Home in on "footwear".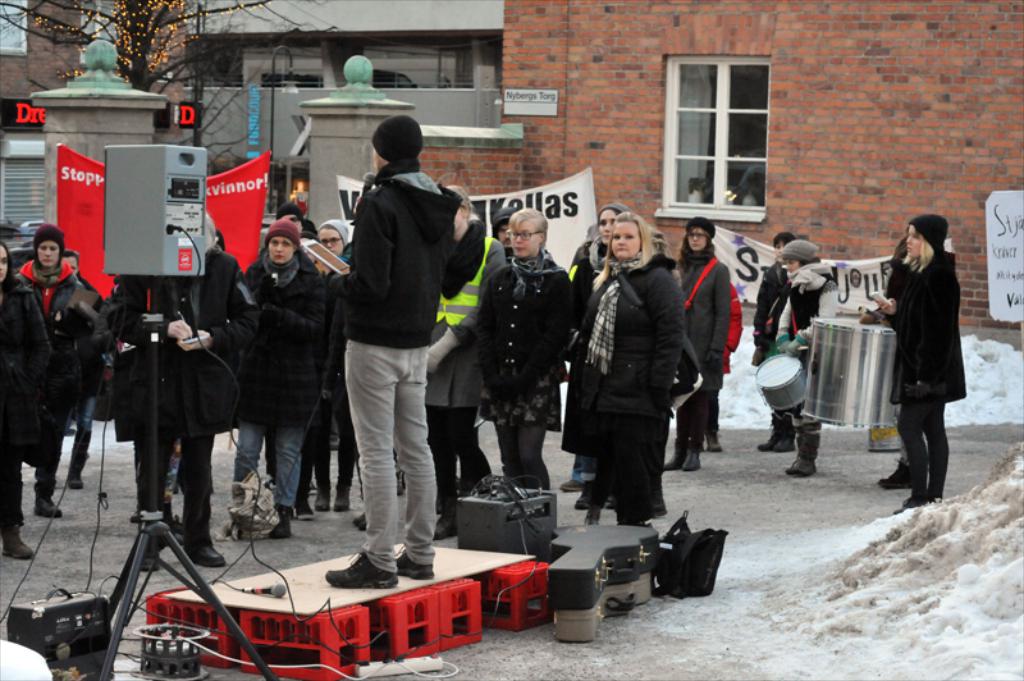
Homed in at [left=323, top=550, right=398, bottom=585].
